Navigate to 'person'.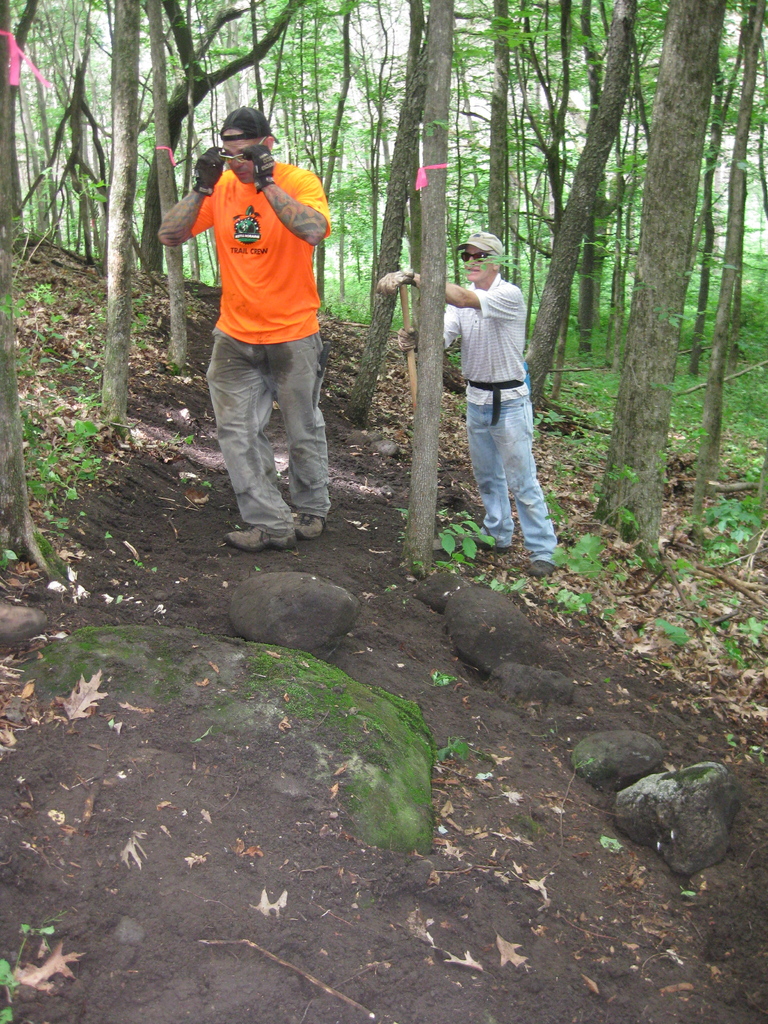
Navigation target: rect(368, 230, 566, 573).
